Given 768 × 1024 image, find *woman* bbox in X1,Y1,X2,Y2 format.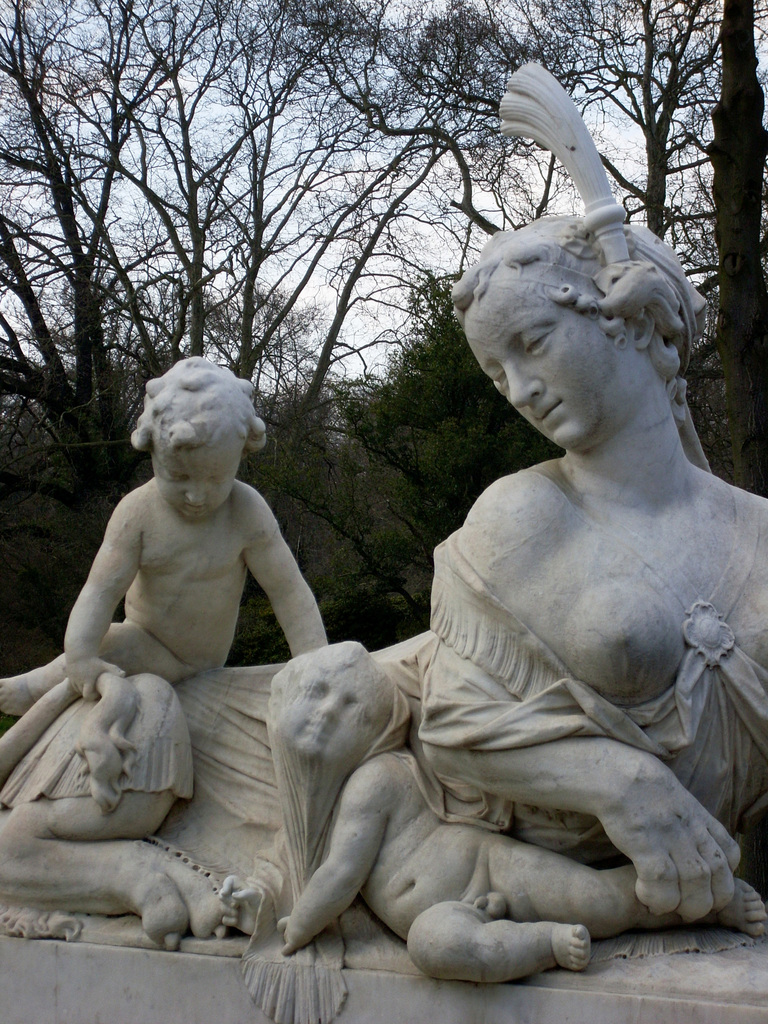
449,56,767,713.
